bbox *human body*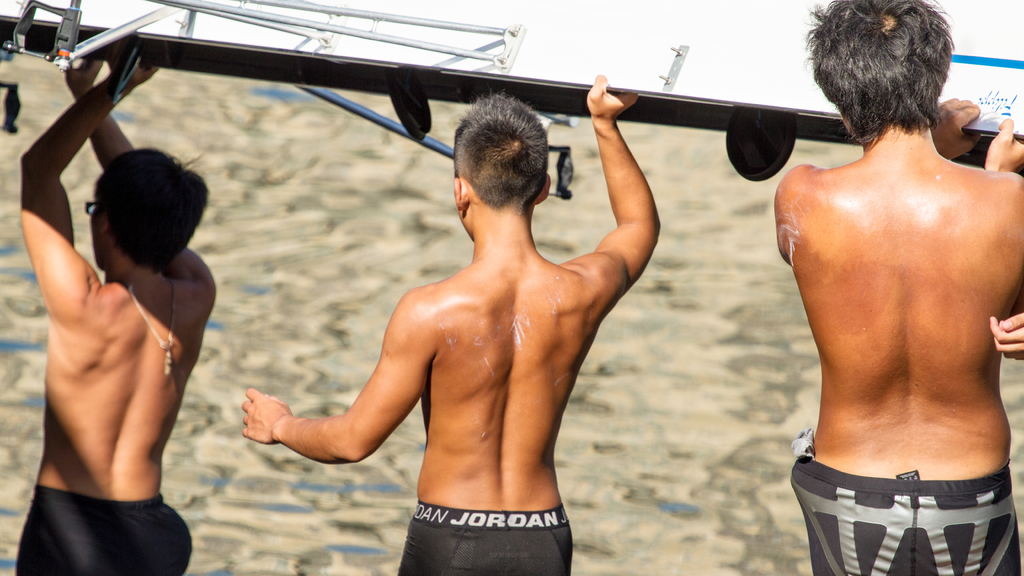
<bbox>17, 89, 211, 568</bbox>
